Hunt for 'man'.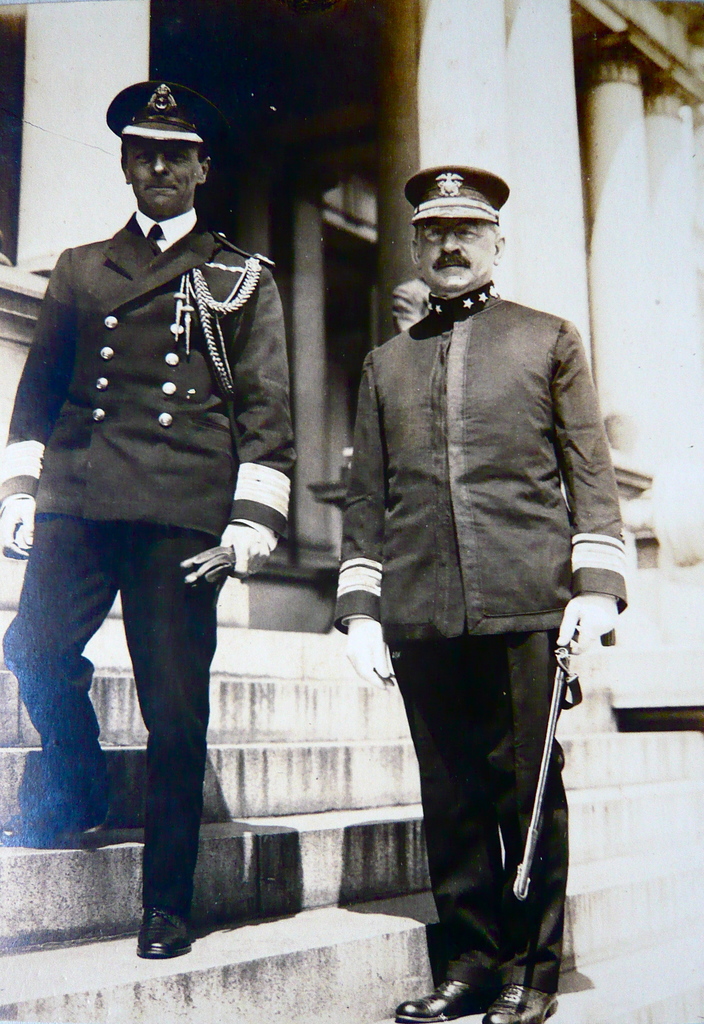
Hunted down at locate(337, 154, 640, 1023).
